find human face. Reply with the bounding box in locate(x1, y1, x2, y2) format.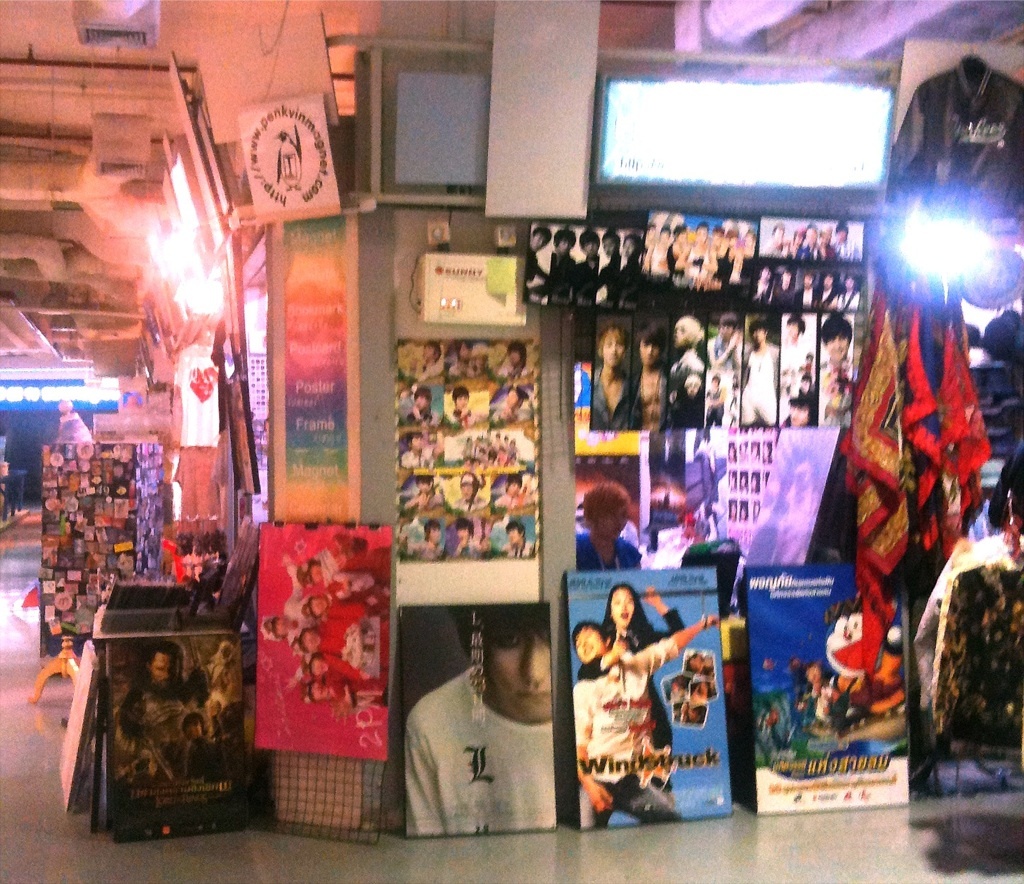
locate(611, 588, 635, 630).
